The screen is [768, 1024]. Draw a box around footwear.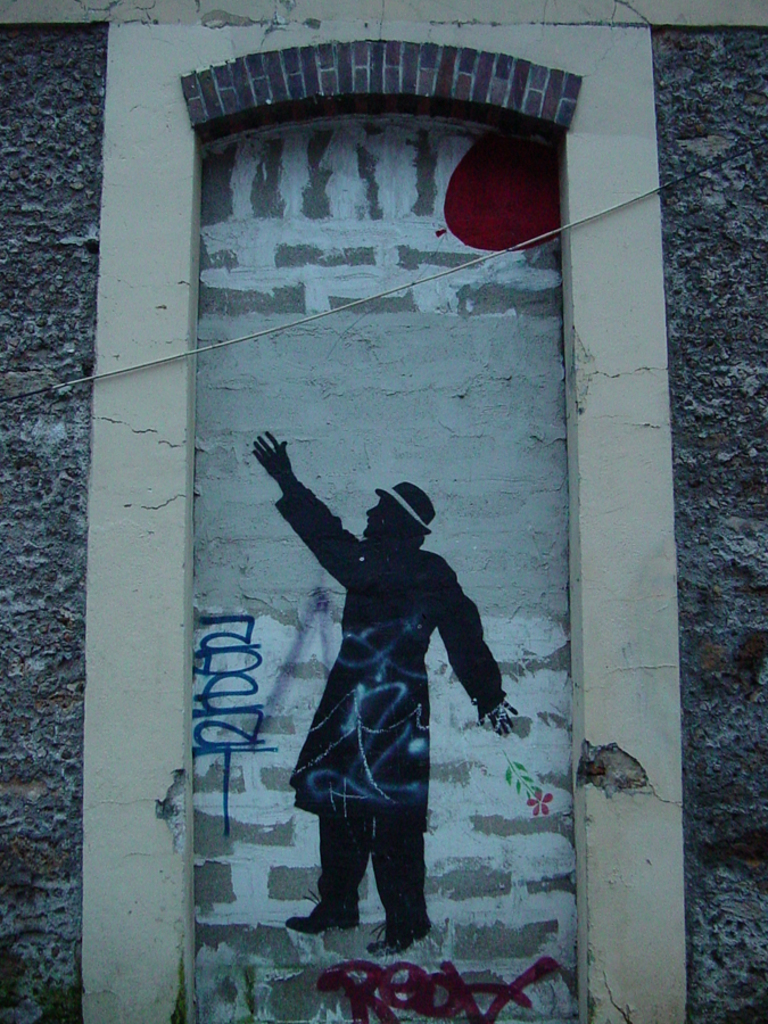
<bbox>368, 920, 437, 958</bbox>.
